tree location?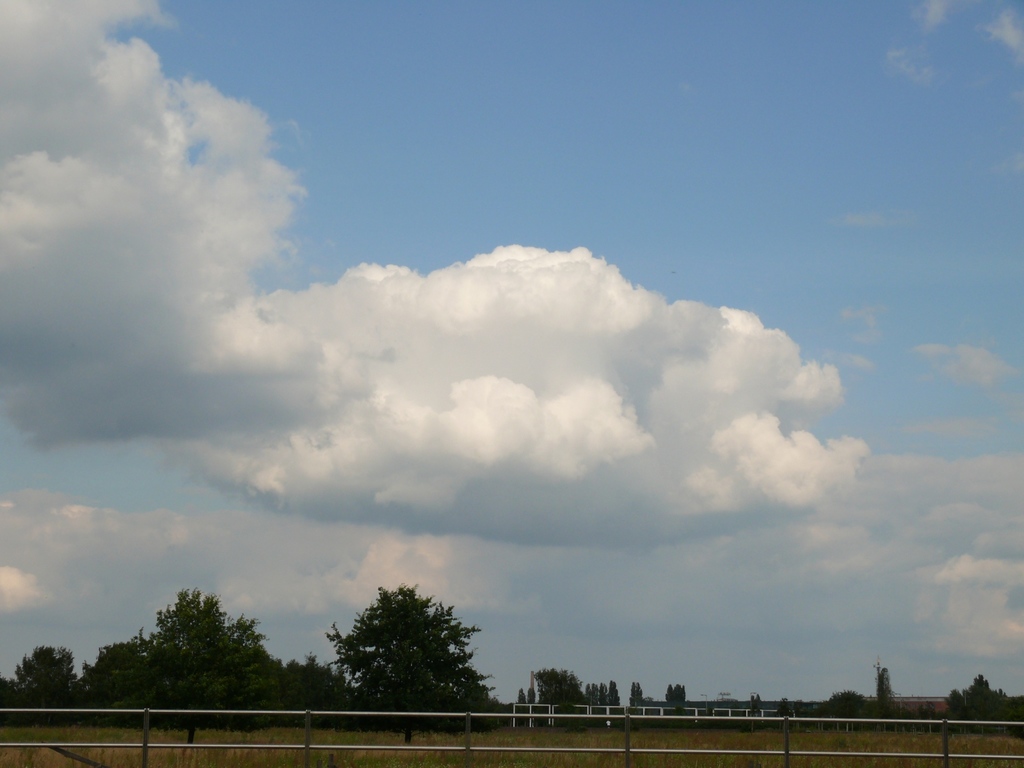
bbox=[124, 588, 275, 725]
